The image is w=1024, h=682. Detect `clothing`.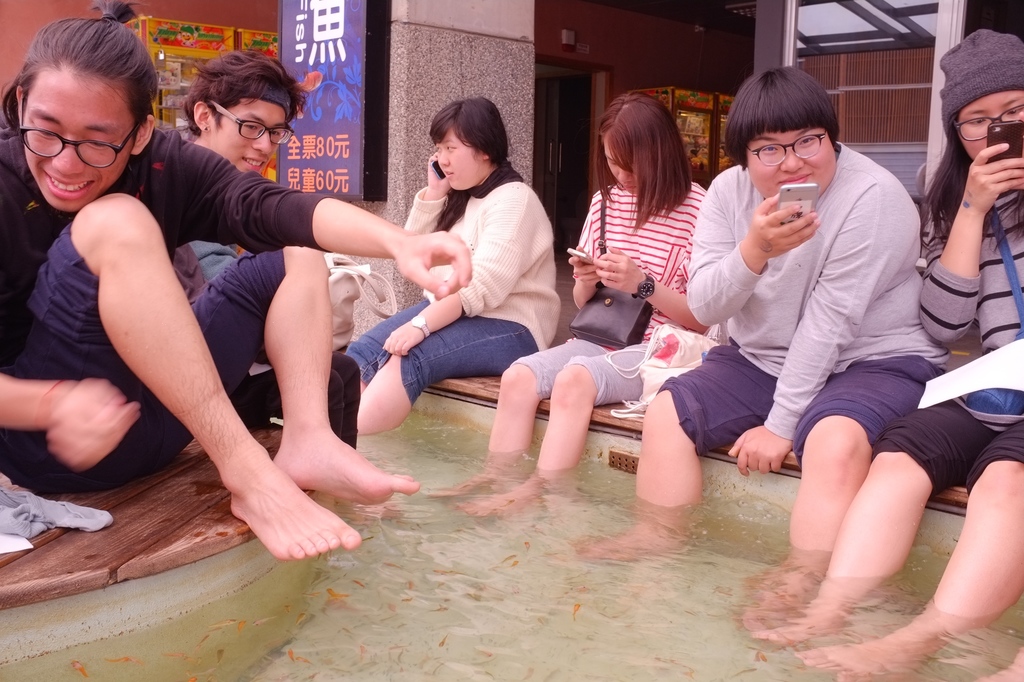
Detection: {"x1": 519, "y1": 178, "x2": 701, "y2": 412}.
